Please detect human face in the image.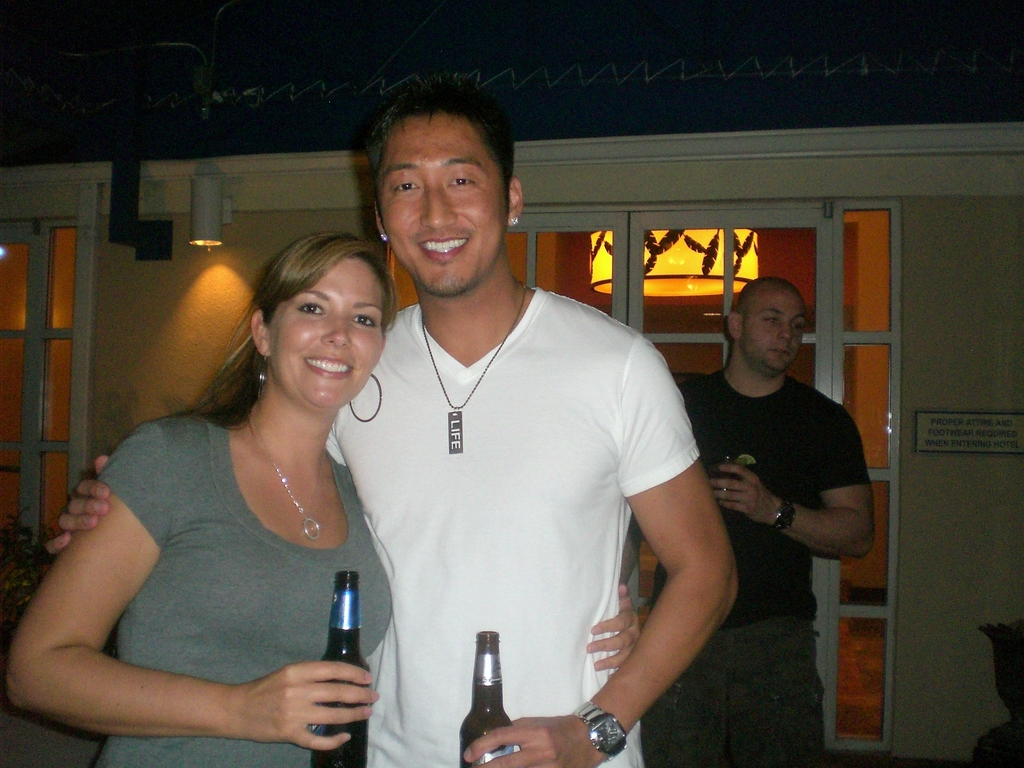
[x1=739, y1=286, x2=810, y2=373].
